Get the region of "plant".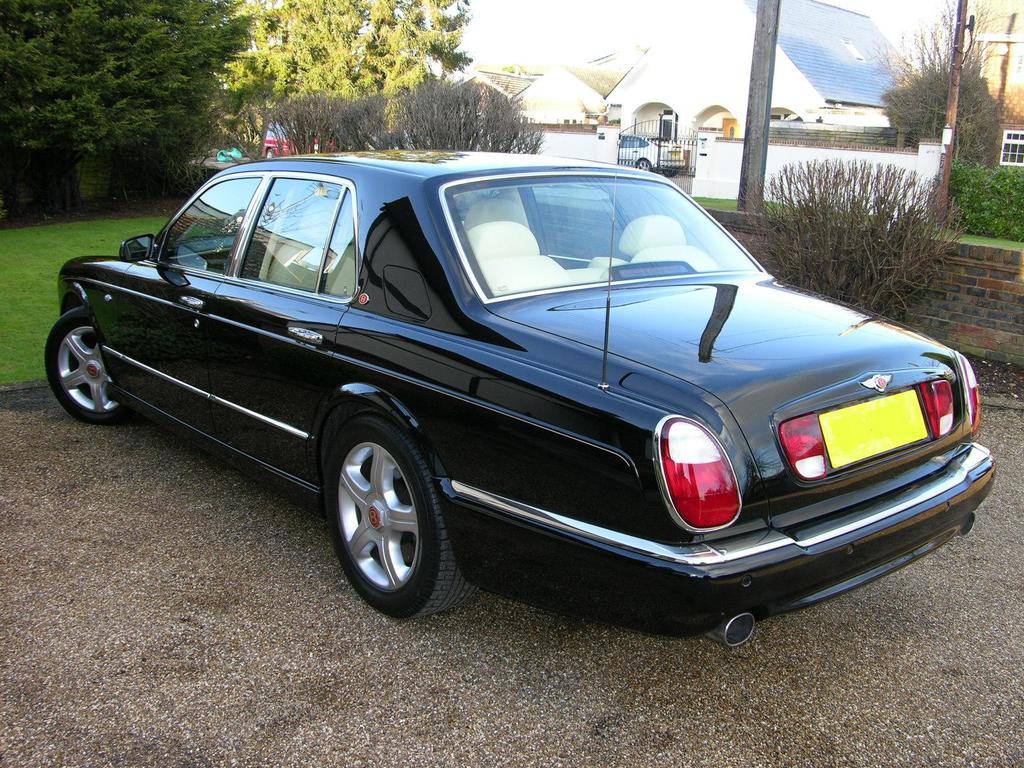
[692, 192, 735, 209].
